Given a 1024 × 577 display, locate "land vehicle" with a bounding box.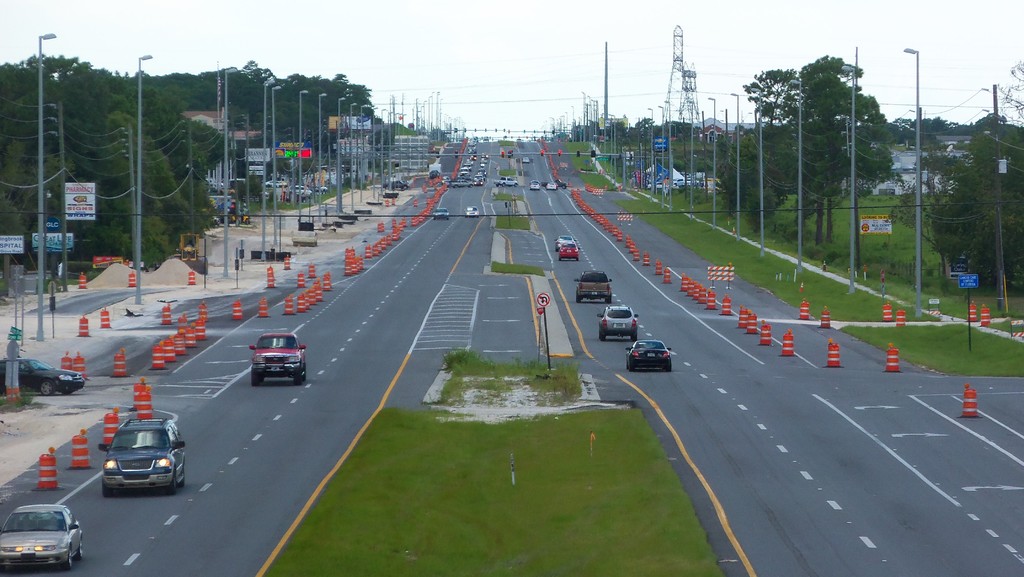
Located: (x1=552, y1=231, x2=576, y2=252).
